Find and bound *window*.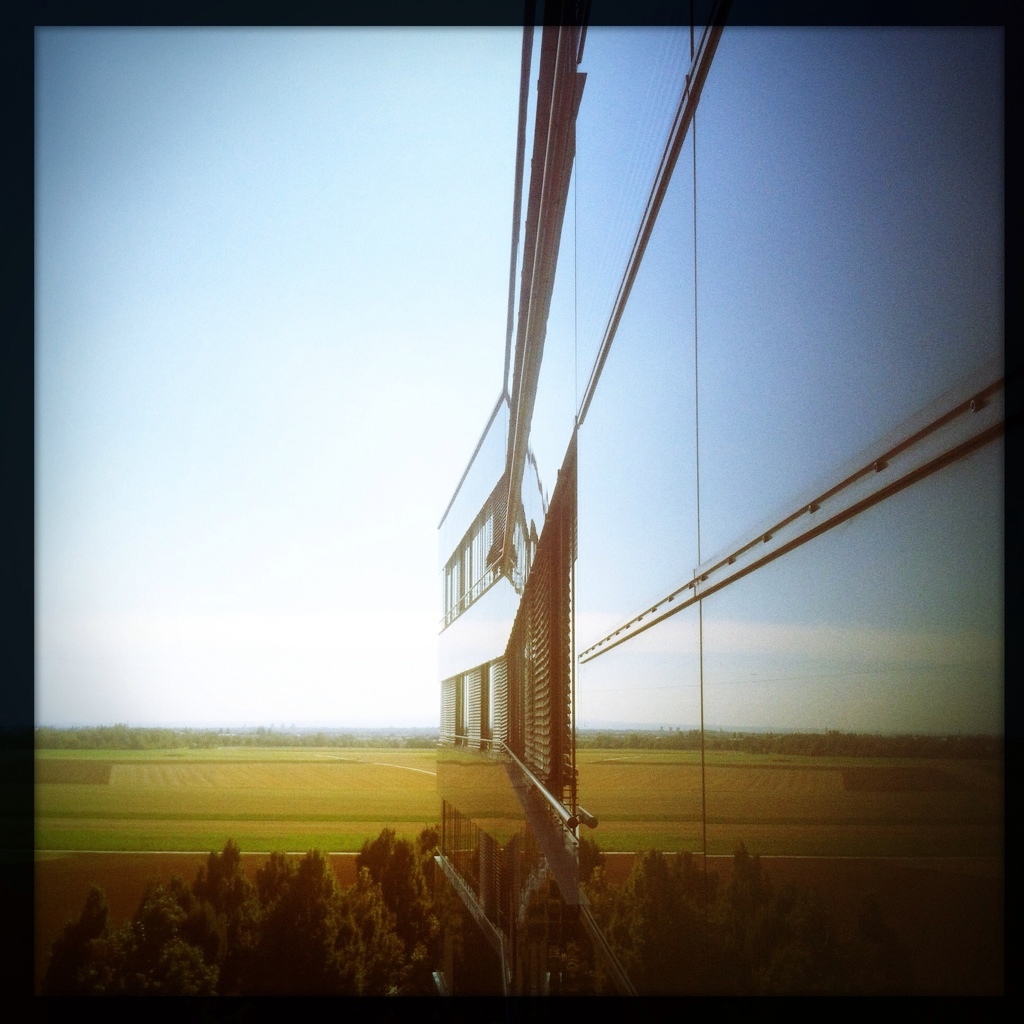
Bound: rect(439, 456, 1023, 1023).
